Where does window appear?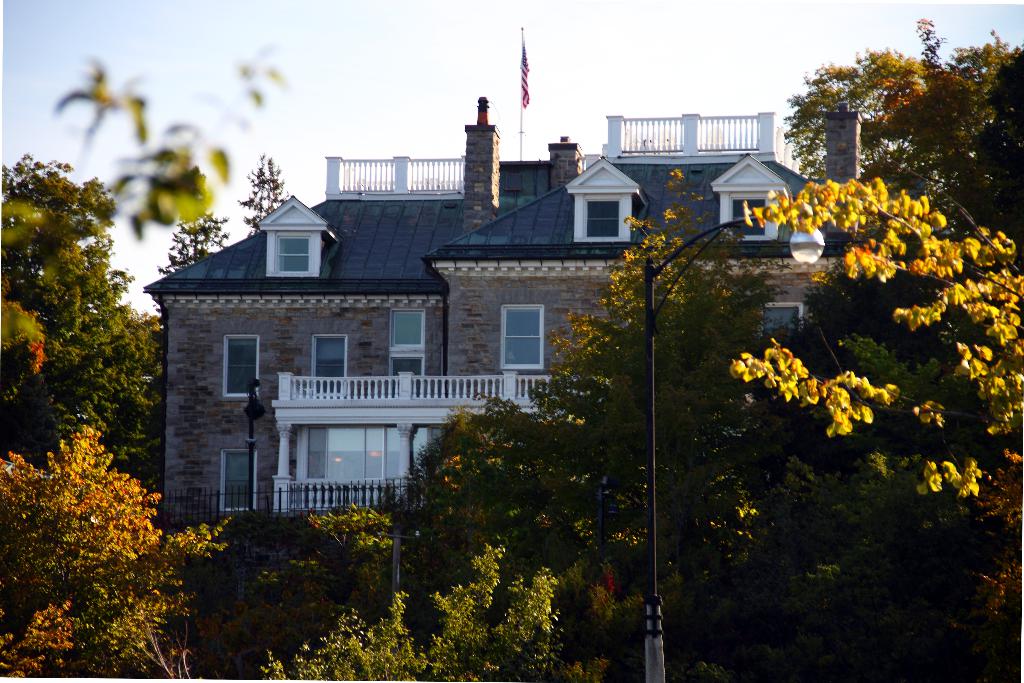
Appears at crop(308, 334, 348, 395).
